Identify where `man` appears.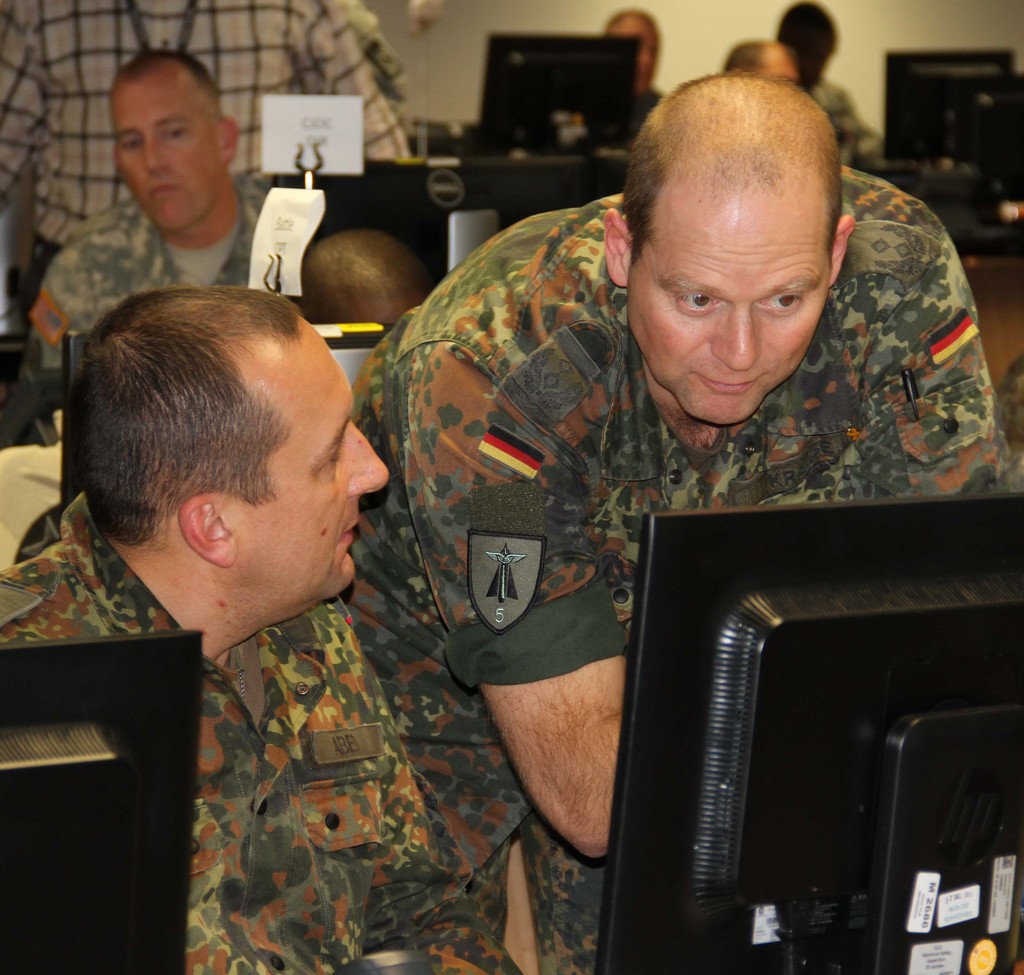
Appears at bbox=(0, 0, 417, 320).
